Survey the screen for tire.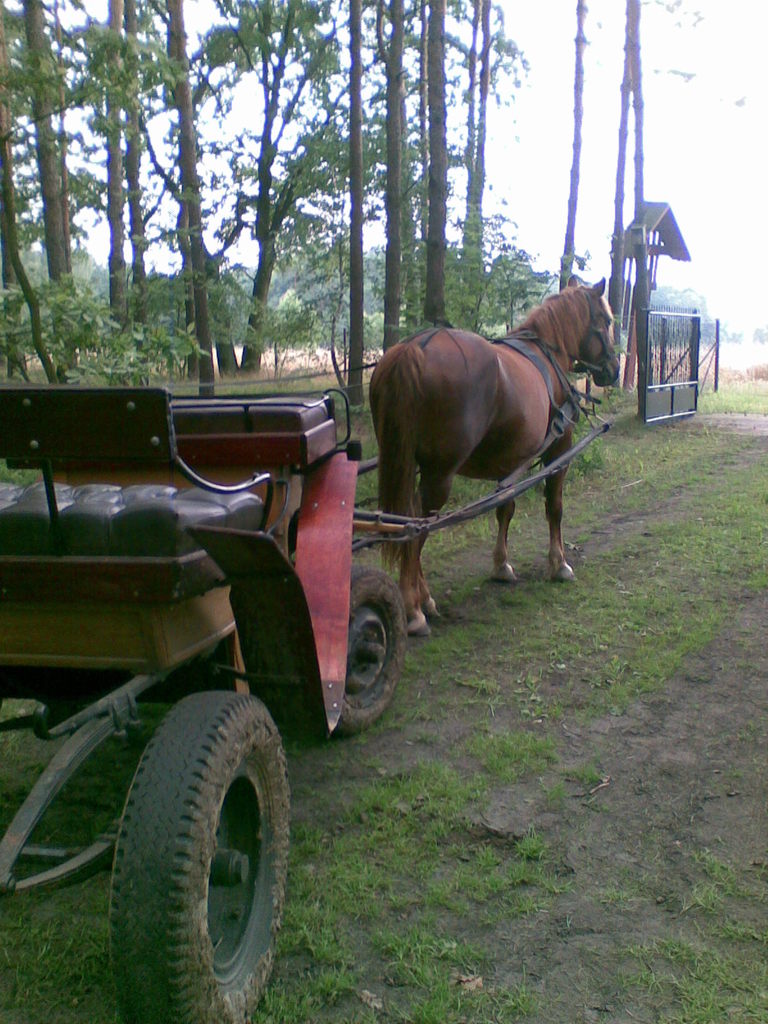
Survey found: <bbox>103, 691, 298, 1023</bbox>.
